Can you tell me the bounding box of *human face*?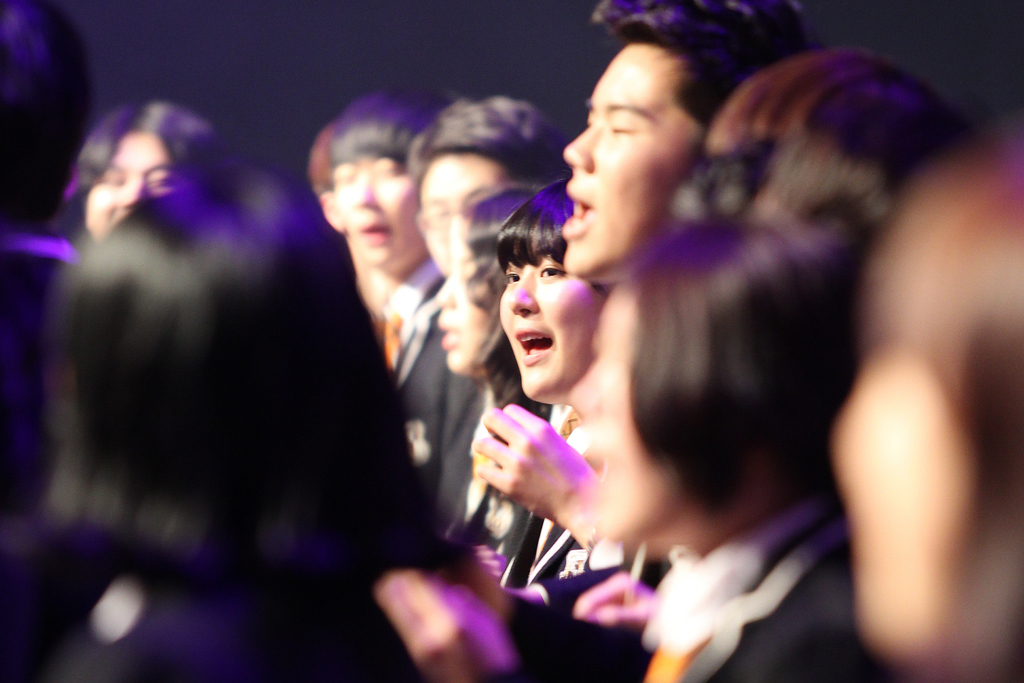
[499,261,604,393].
